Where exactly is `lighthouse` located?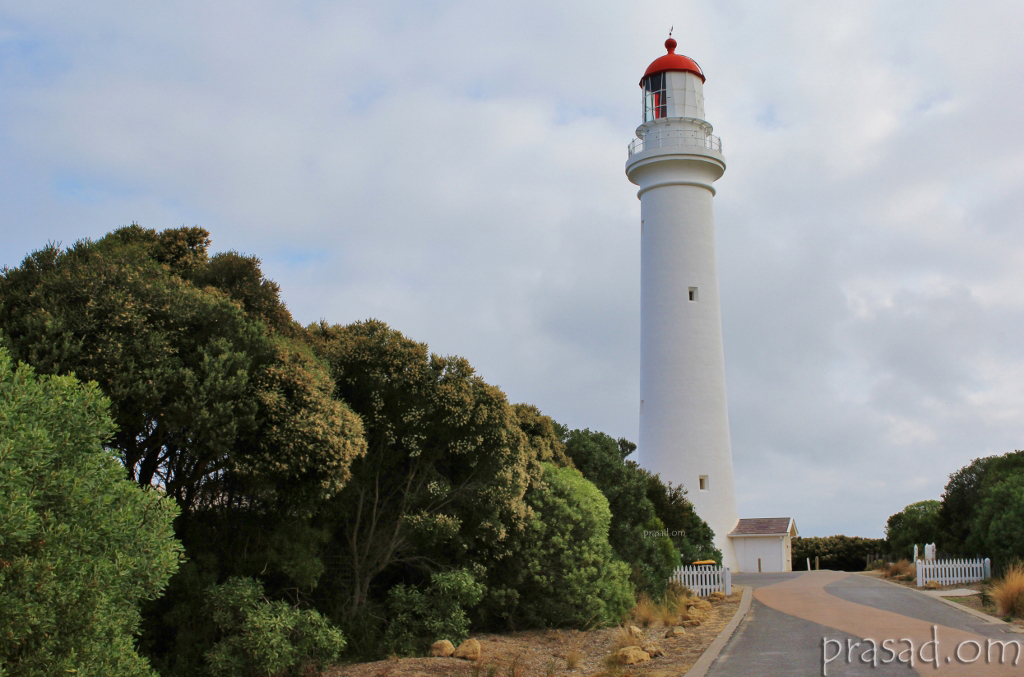
Its bounding box is <box>584,0,766,577</box>.
